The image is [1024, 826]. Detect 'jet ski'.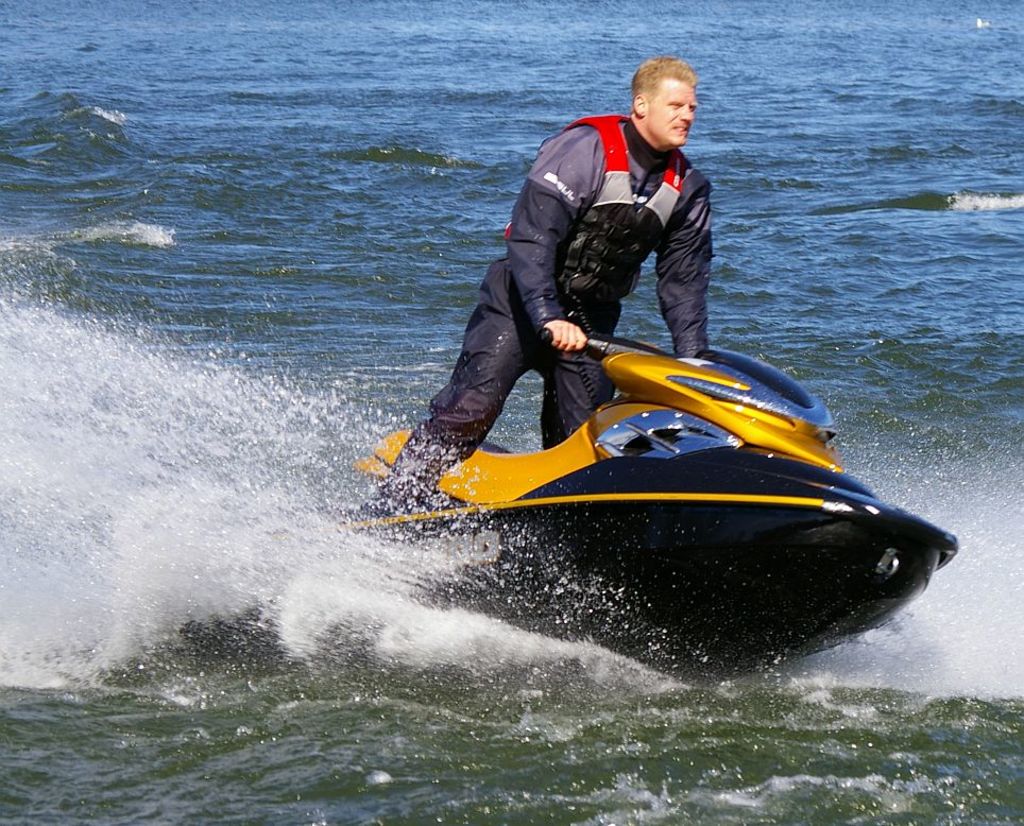
Detection: {"left": 302, "top": 323, "right": 968, "bottom": 679}.
